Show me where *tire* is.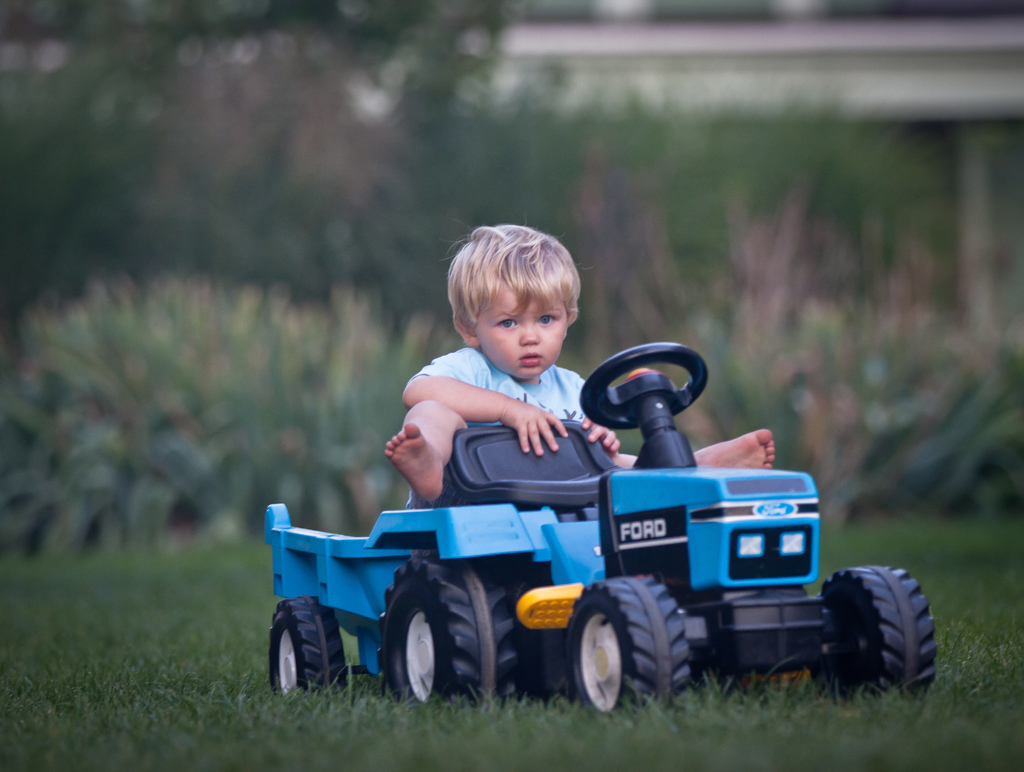
*tire* is at left=829, top=571, right=925, bottom=709.
